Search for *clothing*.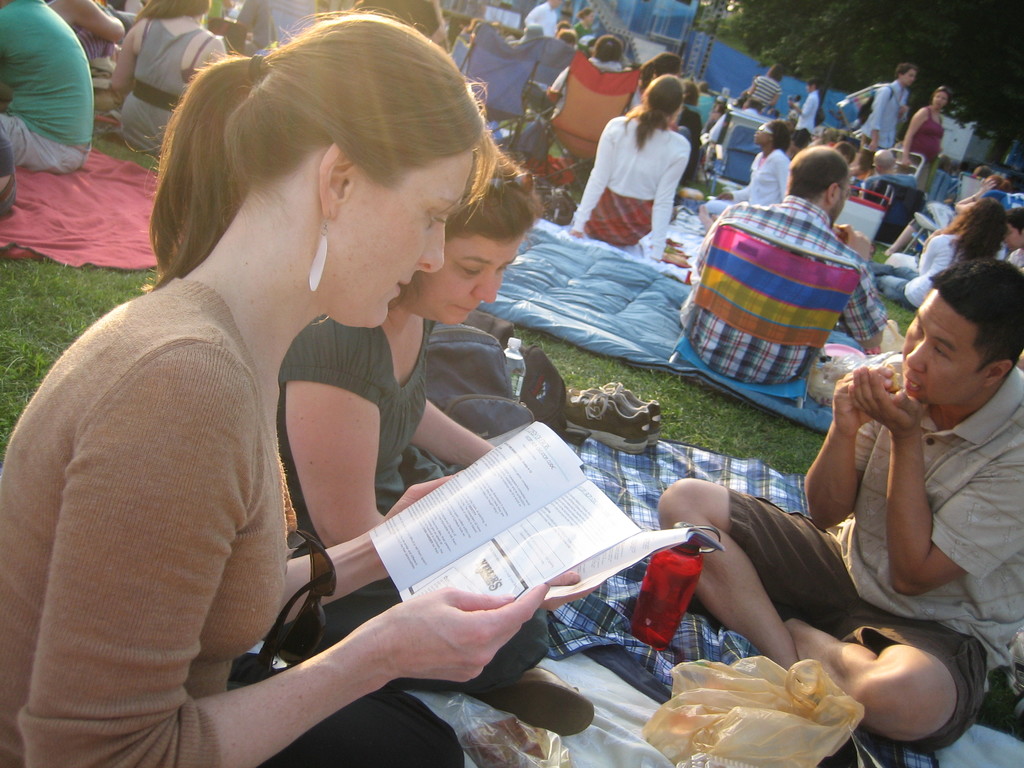
Found at <region>895, 99, 945, 167</region>.
